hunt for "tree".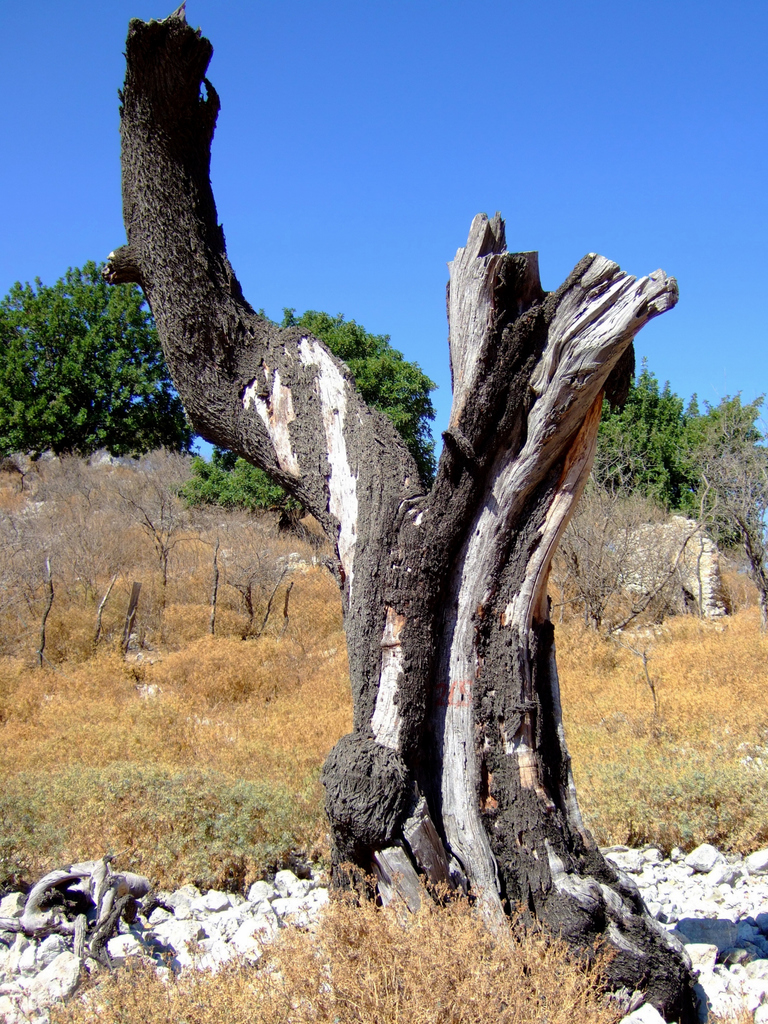
Hunted down at 161,307,439,538.
